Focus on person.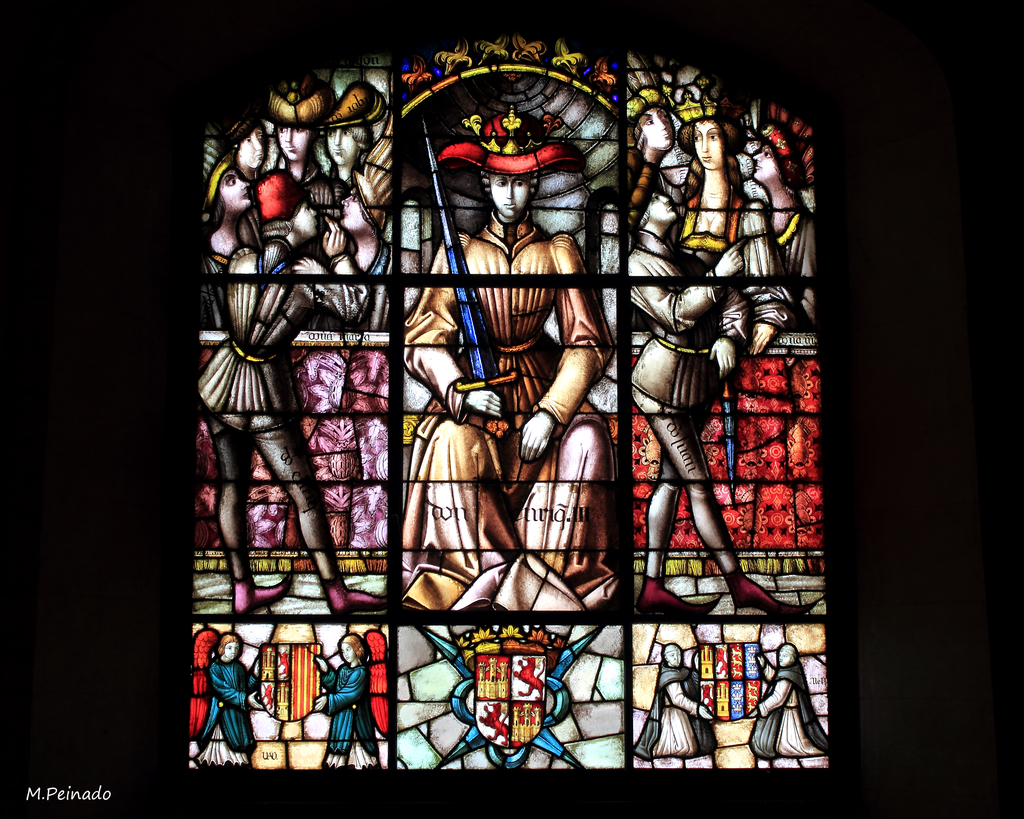
Focused at 412/88/607/703.
